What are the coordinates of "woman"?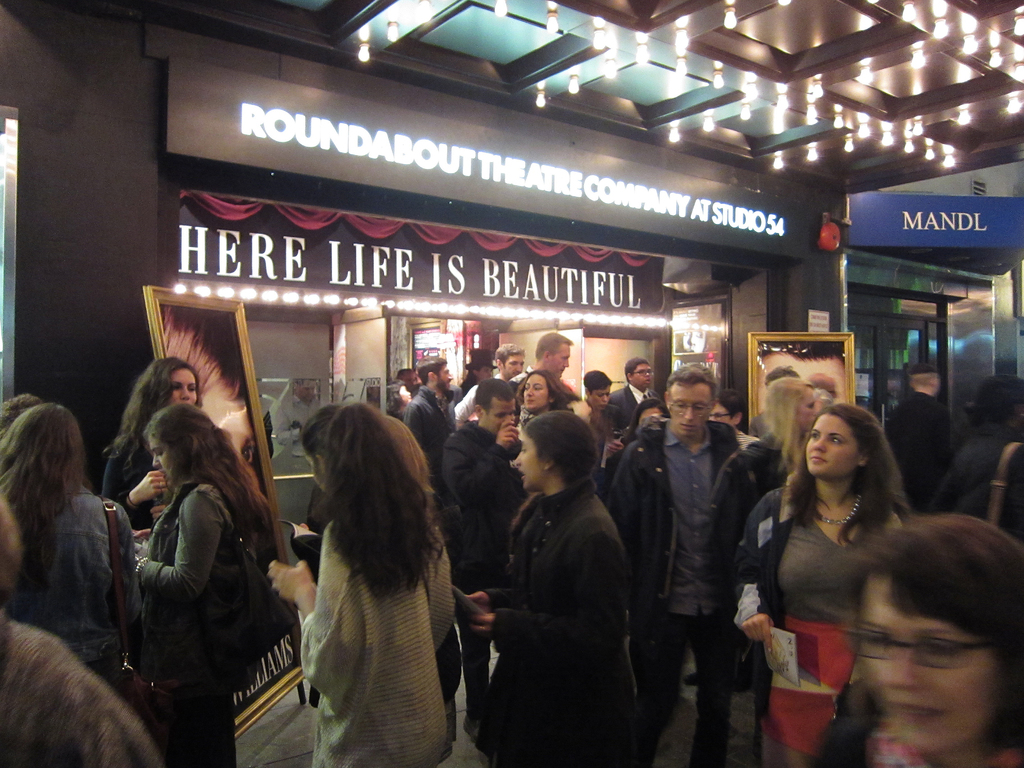
BBox(809, 513, 1023, 767).
